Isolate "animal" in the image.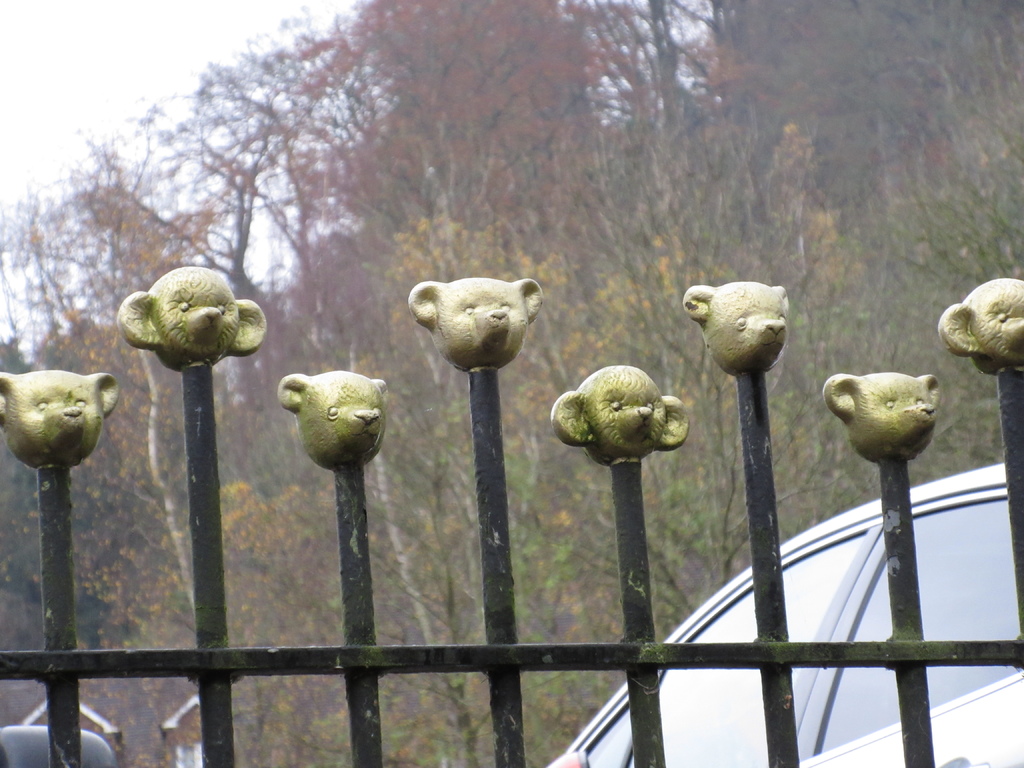
Isolated region: bbox=[0, 368, 121, 466].
